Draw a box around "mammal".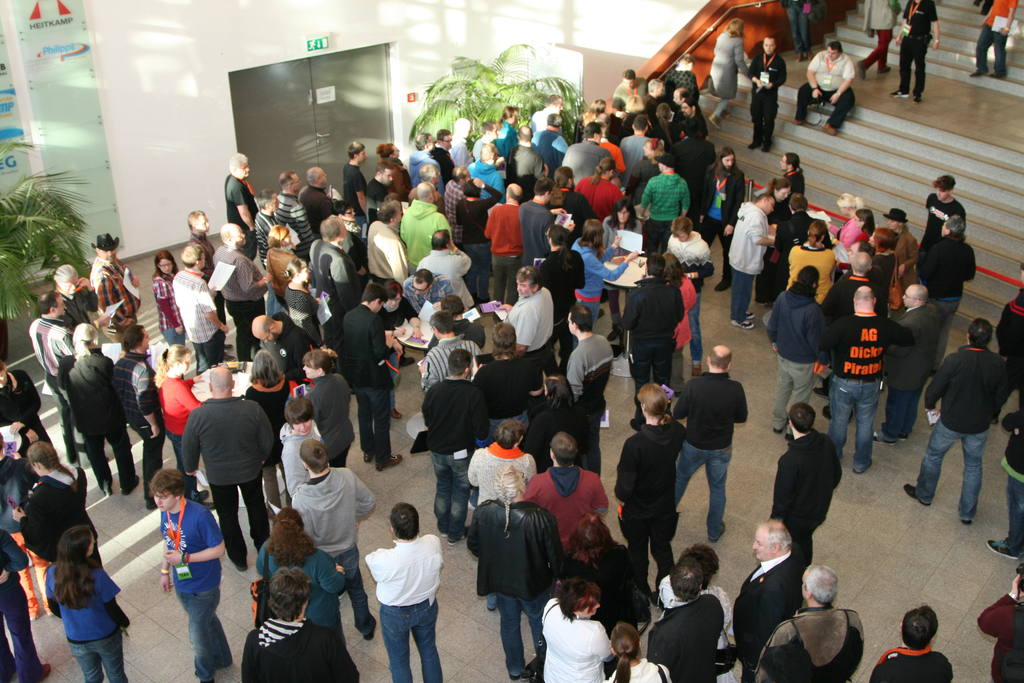
[417,224,472,312].
